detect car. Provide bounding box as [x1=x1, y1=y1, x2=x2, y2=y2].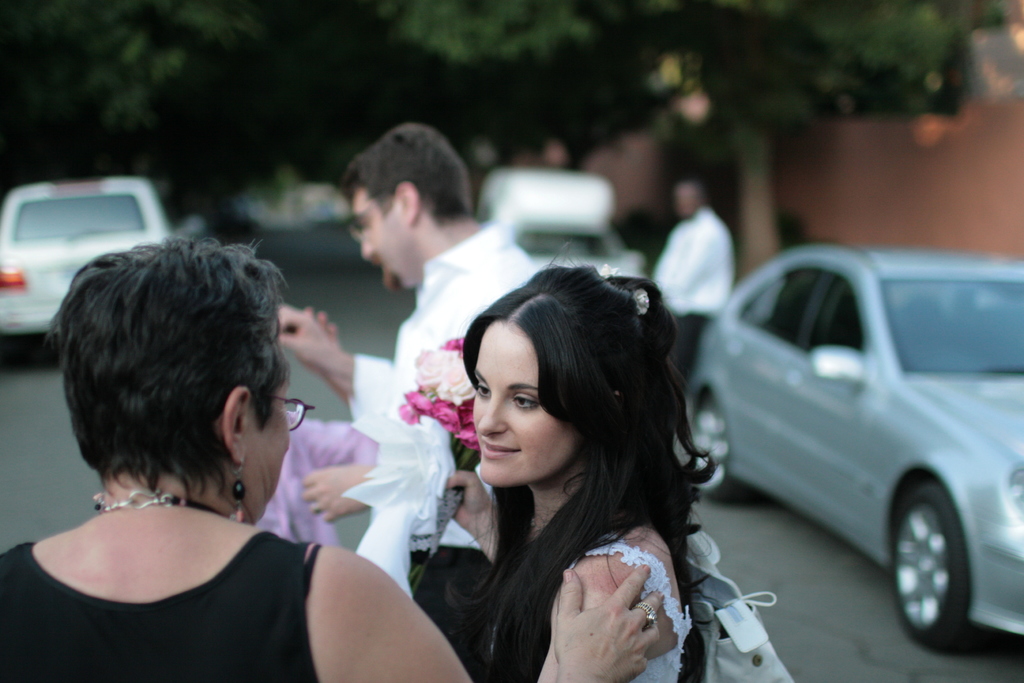
[x1=0, y1=178, x2=184, y2=336].
